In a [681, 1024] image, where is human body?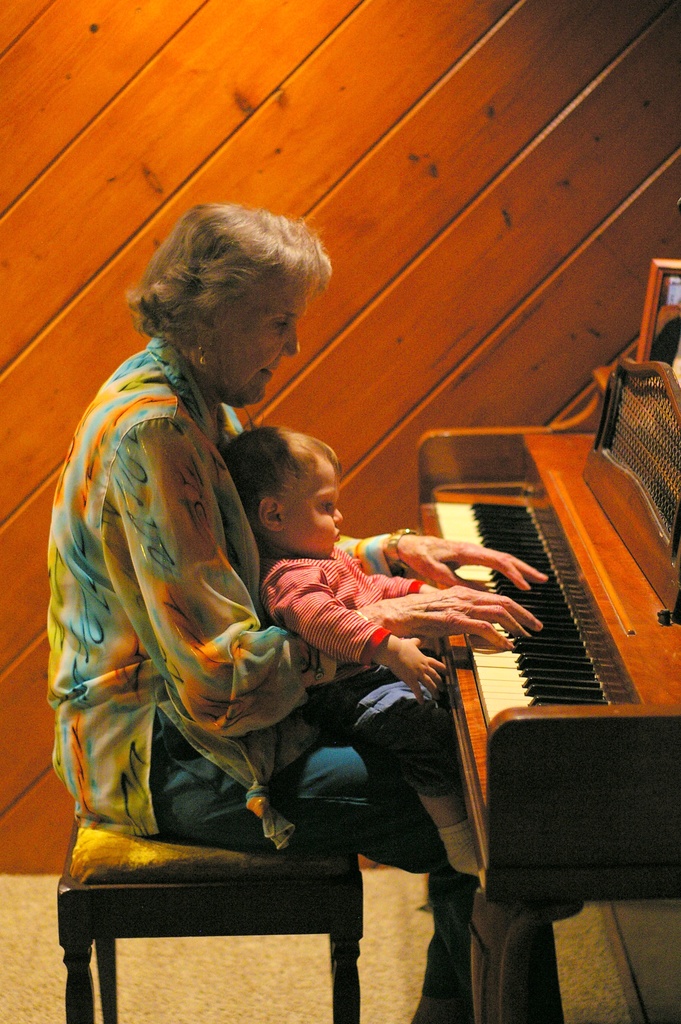
bbox(234, 422, 477, 877).
